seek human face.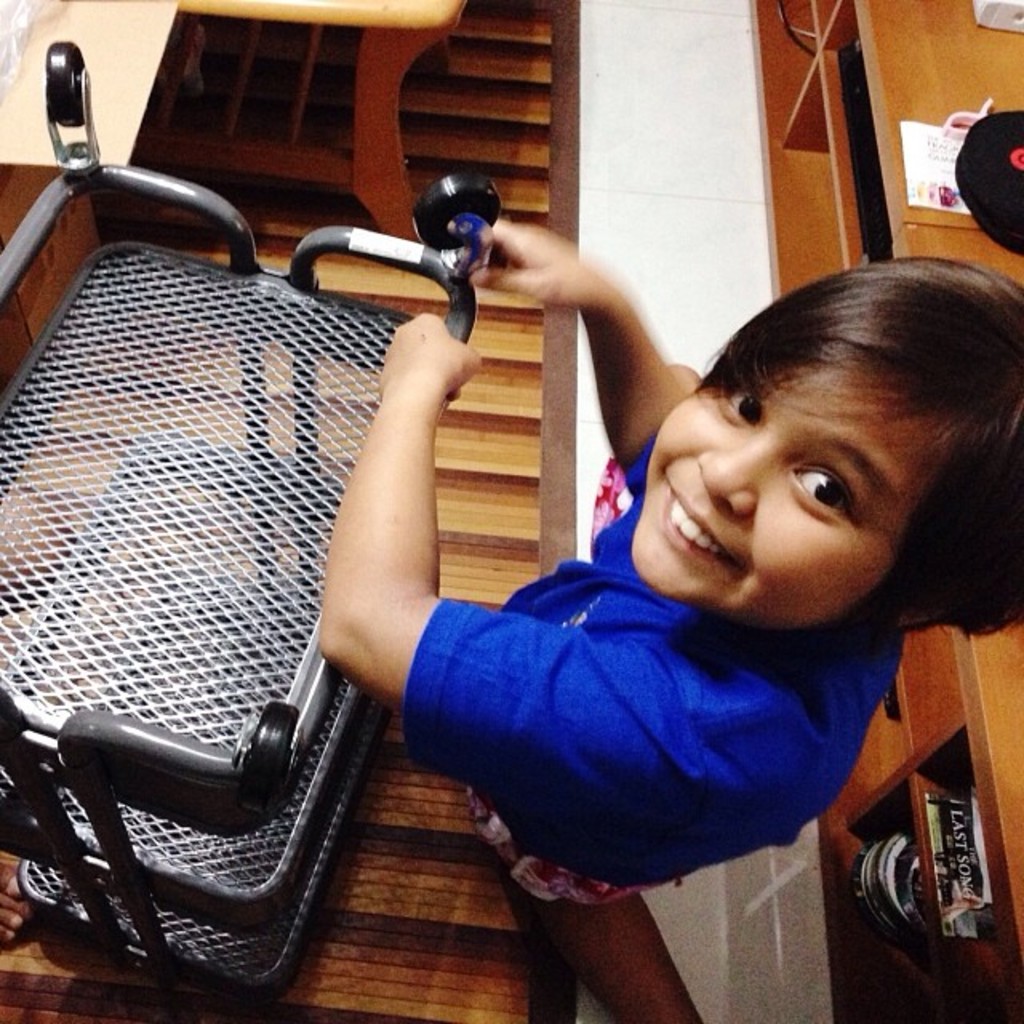
629, 360, 954, 622.
